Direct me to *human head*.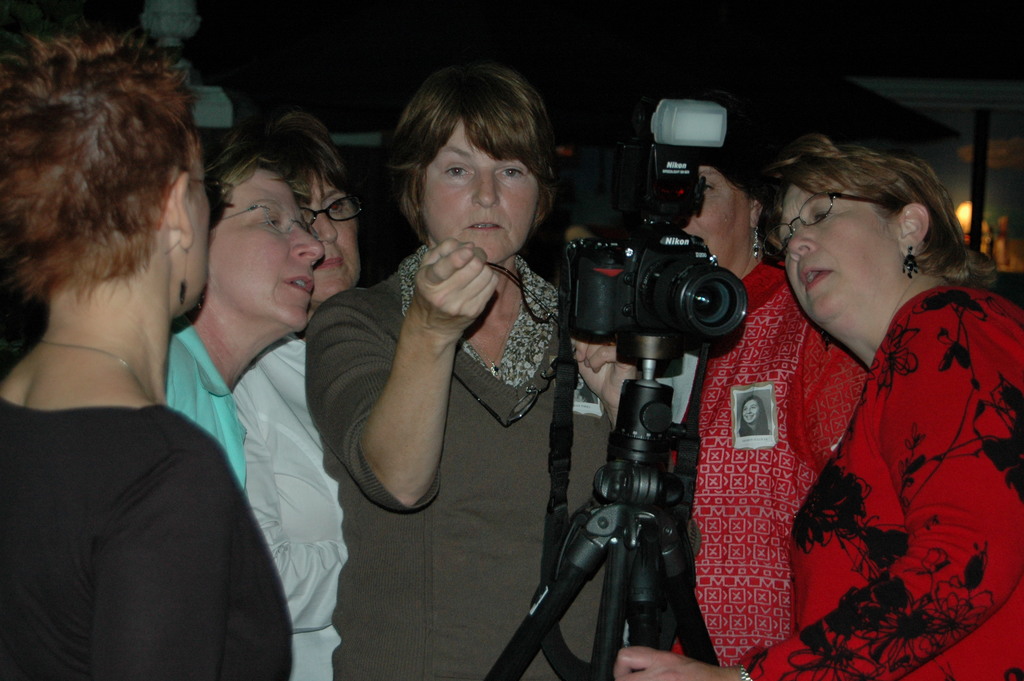
Direction: 205,131,326,343.
